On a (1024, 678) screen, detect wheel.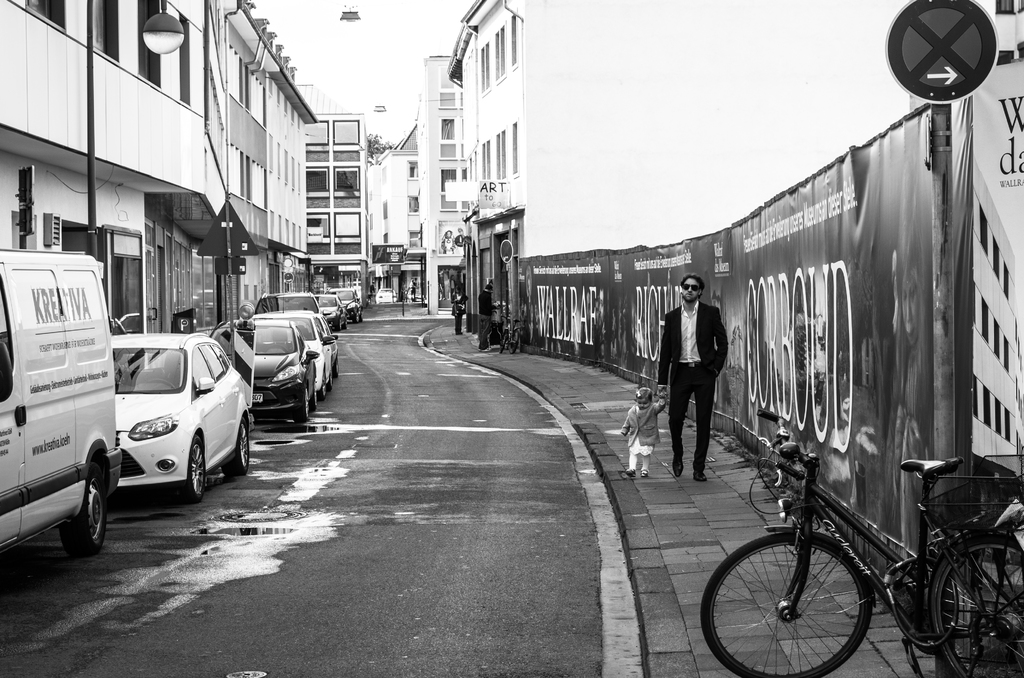
<bbox>713, 533, 885, 664</bbox>.
